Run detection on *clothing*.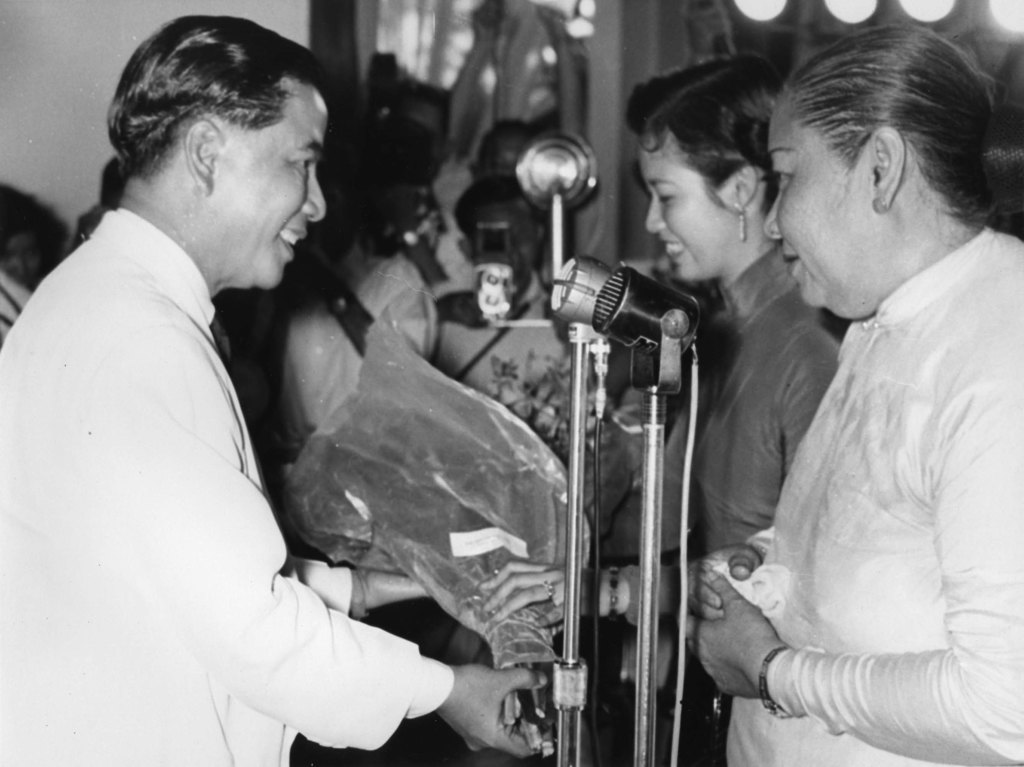
Result: (x1=723, y1=152, x2=1014, y2=745).
